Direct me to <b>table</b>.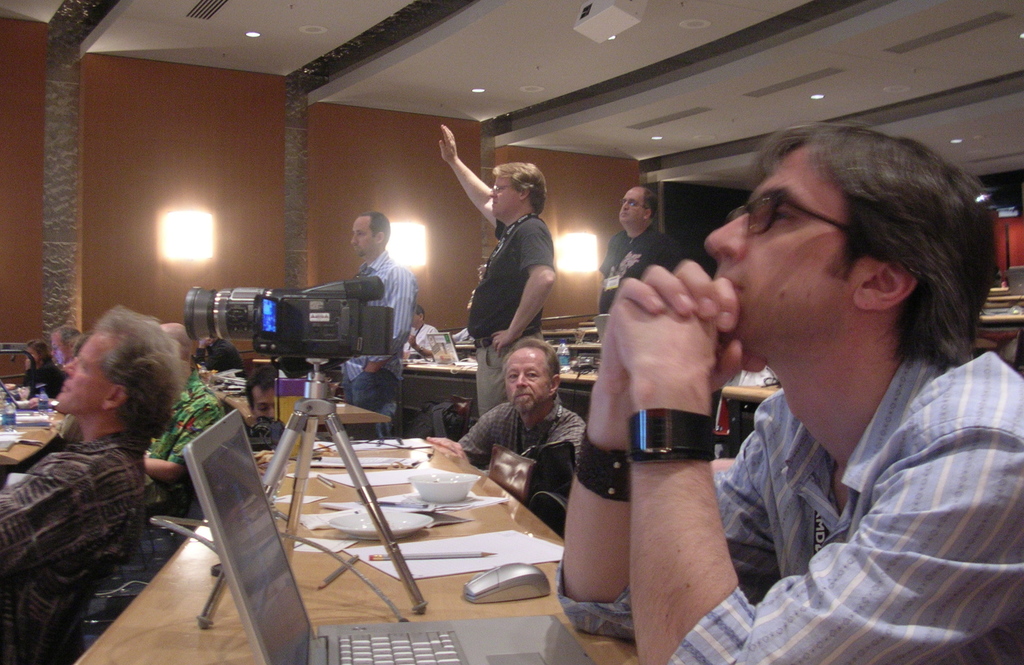
Direction: [0,383,61,461].
